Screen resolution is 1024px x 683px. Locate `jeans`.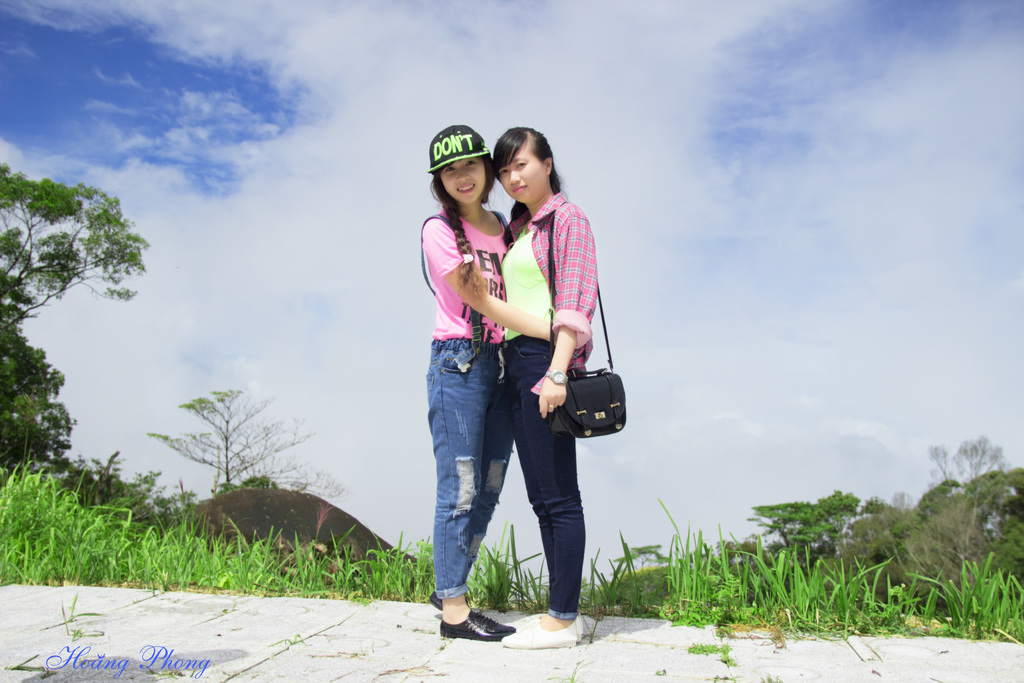
418:350:513:630.
